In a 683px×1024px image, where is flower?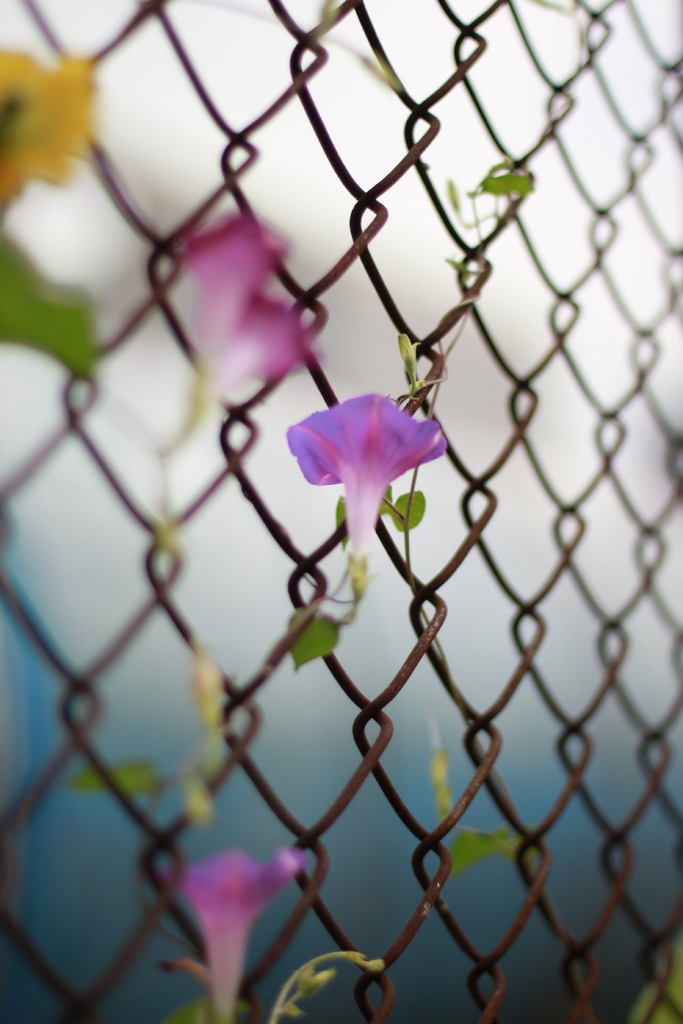
bbox(0, 48, 101, 212).
